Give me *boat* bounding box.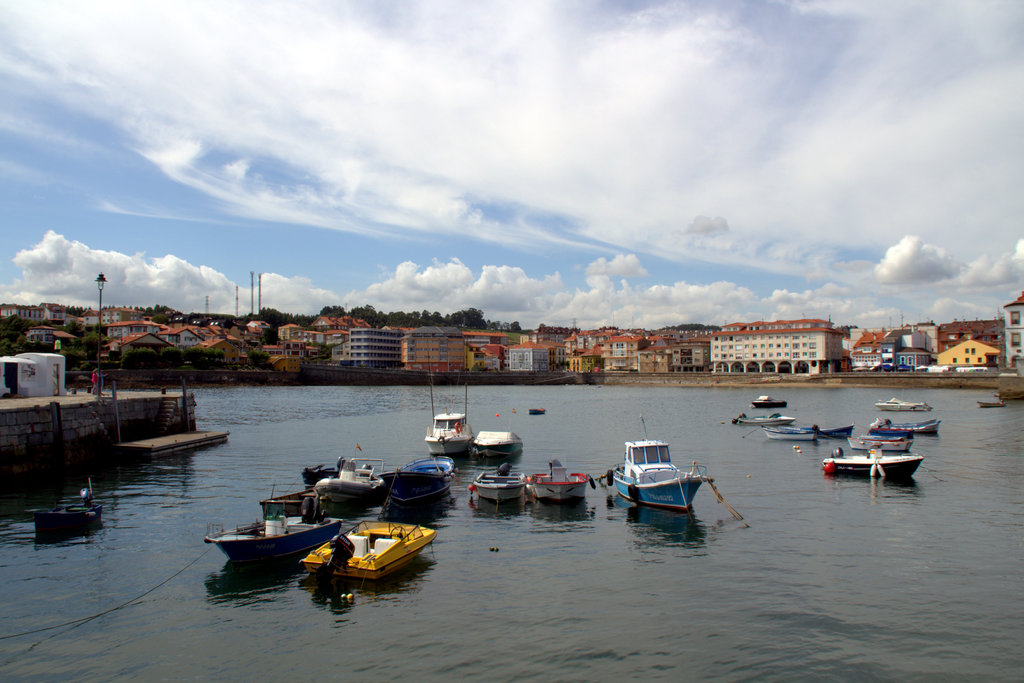
crop(847, 435, 918, 453).
